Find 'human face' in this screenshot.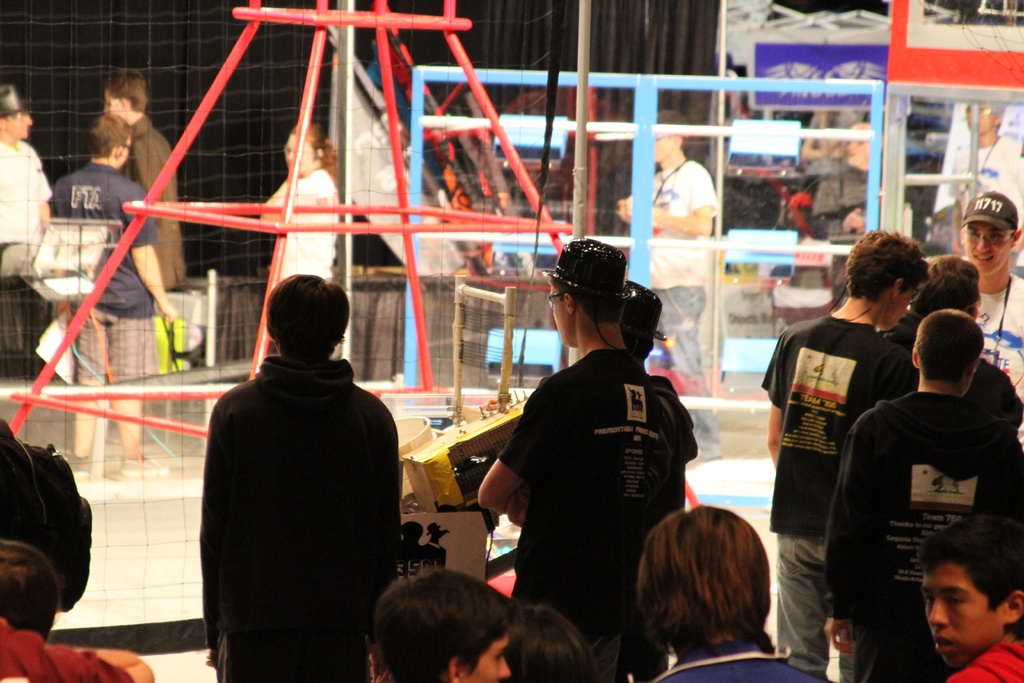
The bounding box for 'human face' is <region>551, 288, 572, 347</region>.
